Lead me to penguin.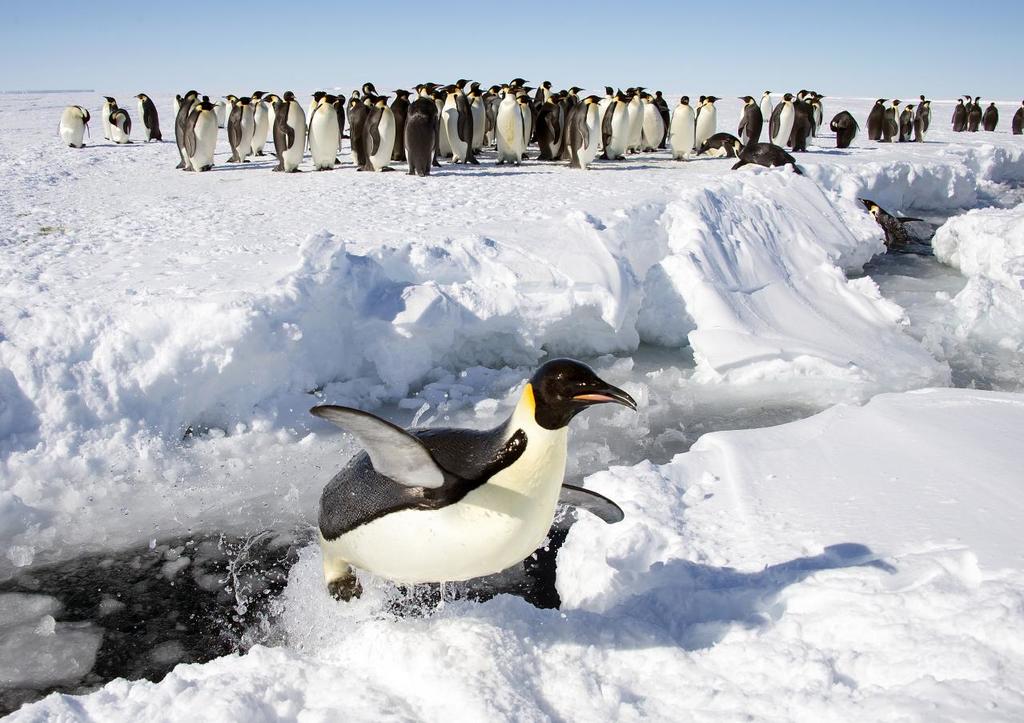
Lead to (left=741, top=139, right=794, bottom=171).
